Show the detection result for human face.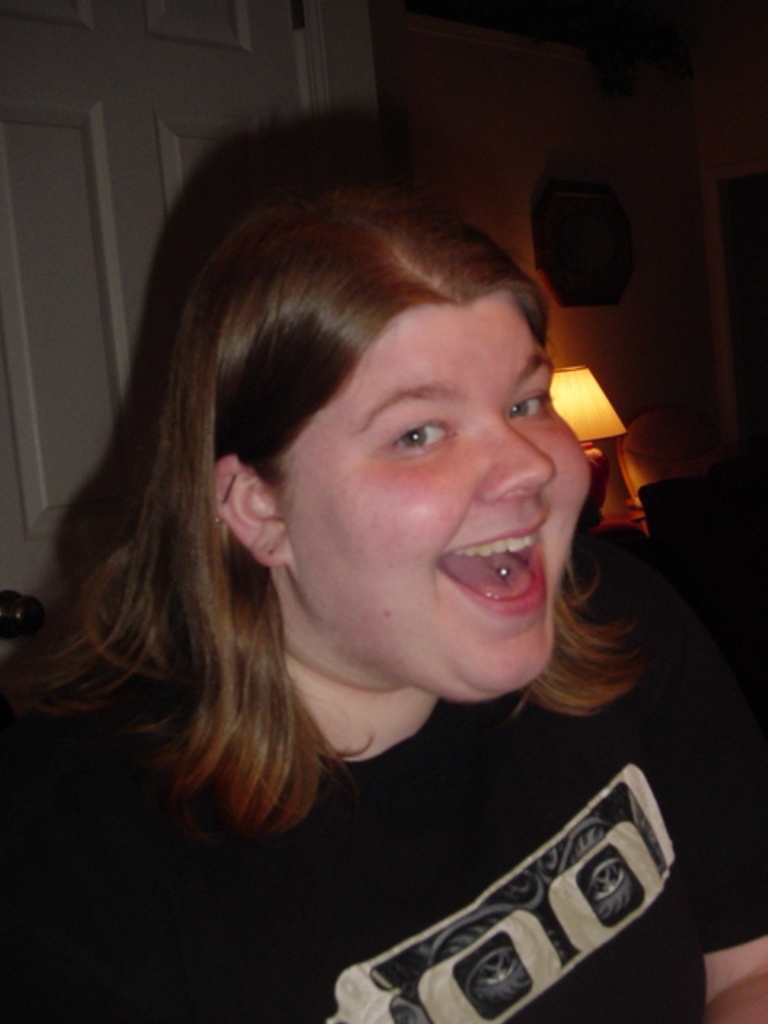
283/294/597/709.
